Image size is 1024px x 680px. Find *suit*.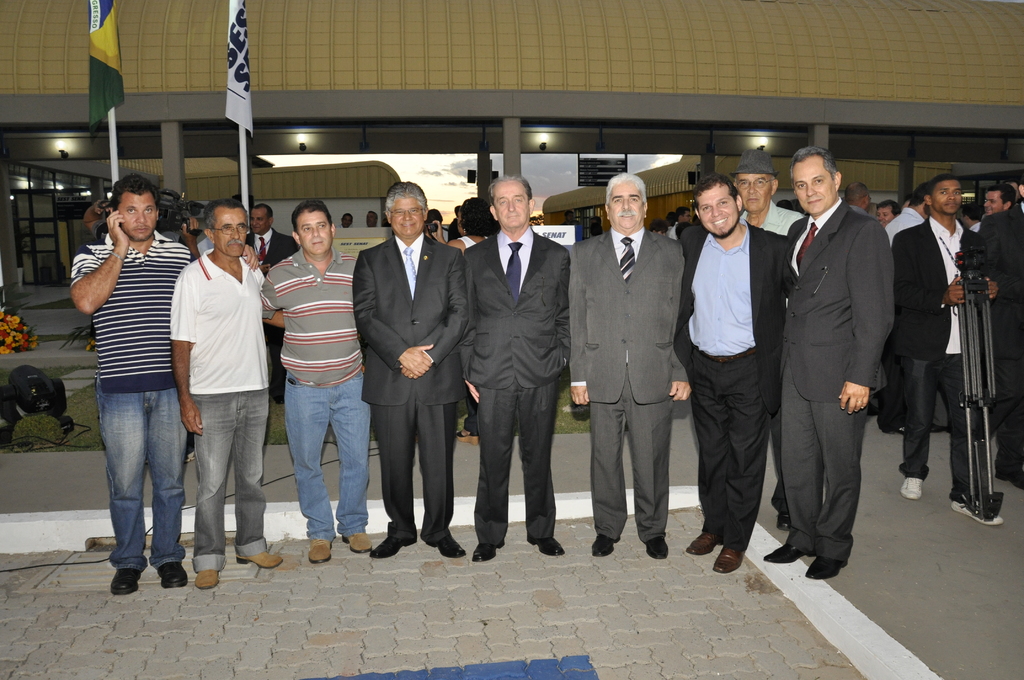
locate(474, 157, 576, 559).
